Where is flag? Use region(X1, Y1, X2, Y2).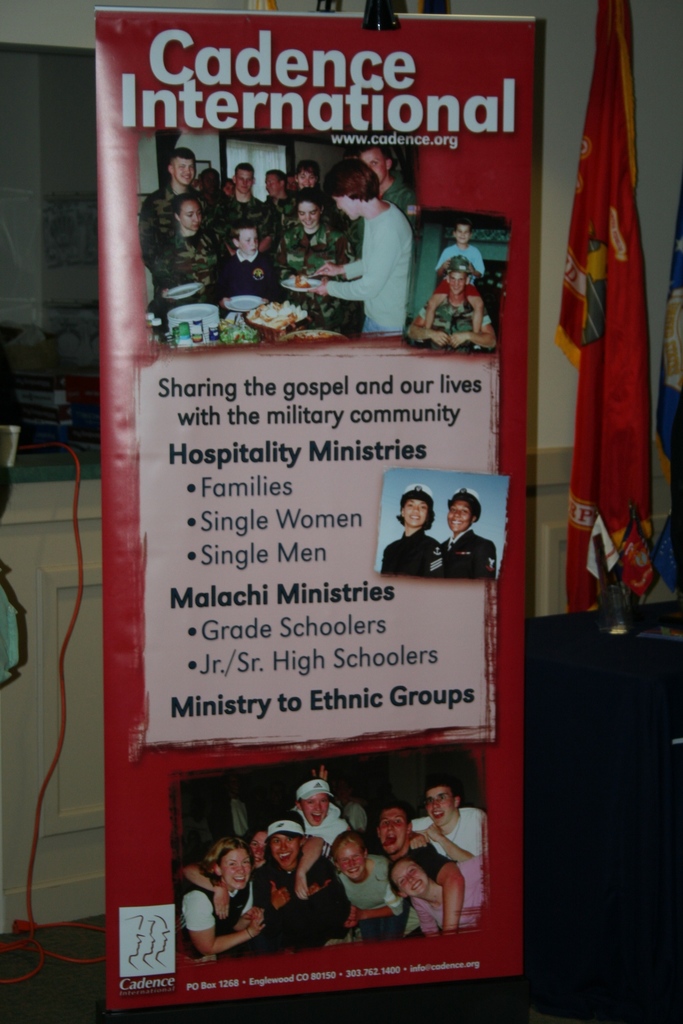
region(554, 0, 654, 624).
